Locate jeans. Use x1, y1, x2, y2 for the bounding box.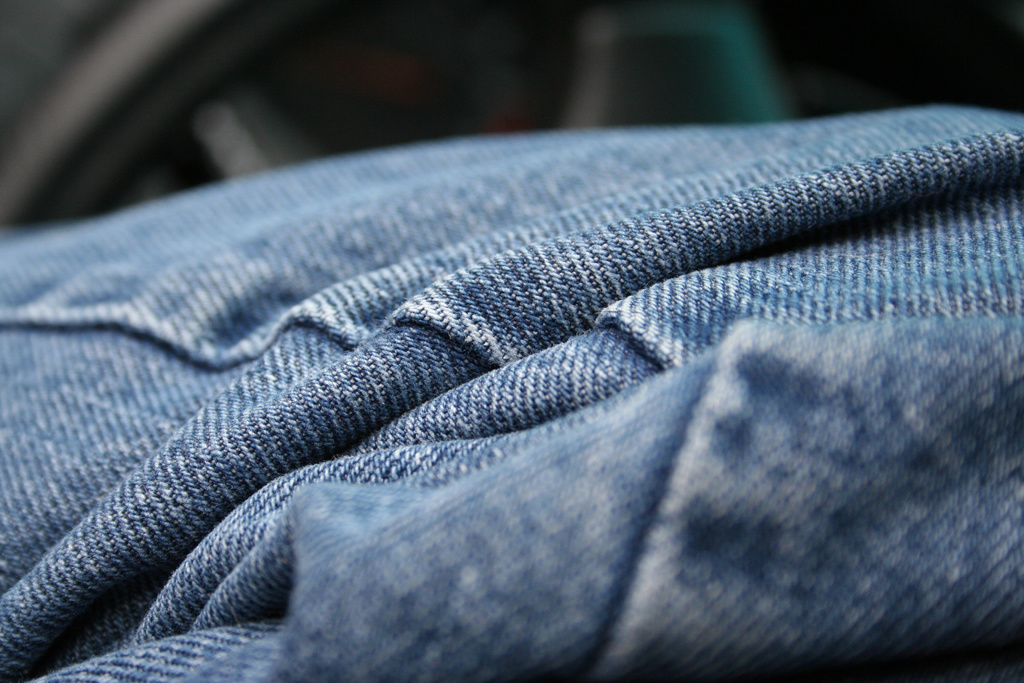
0, 103, 1023, 682.
